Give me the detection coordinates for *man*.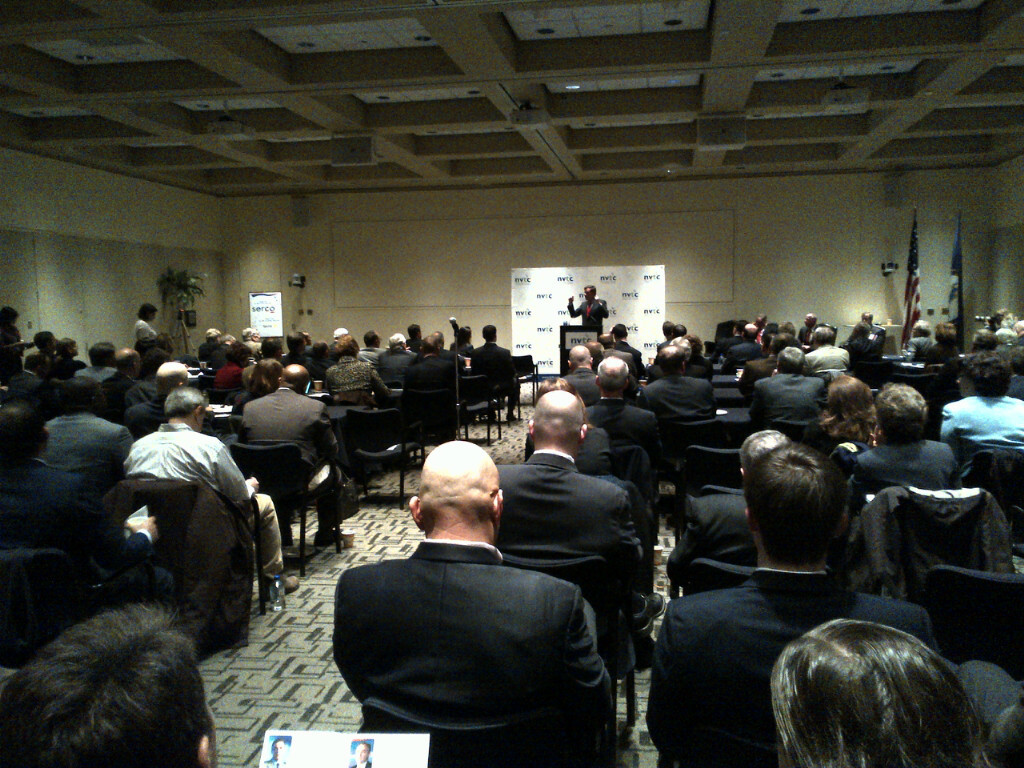
[560,344,597,406].
